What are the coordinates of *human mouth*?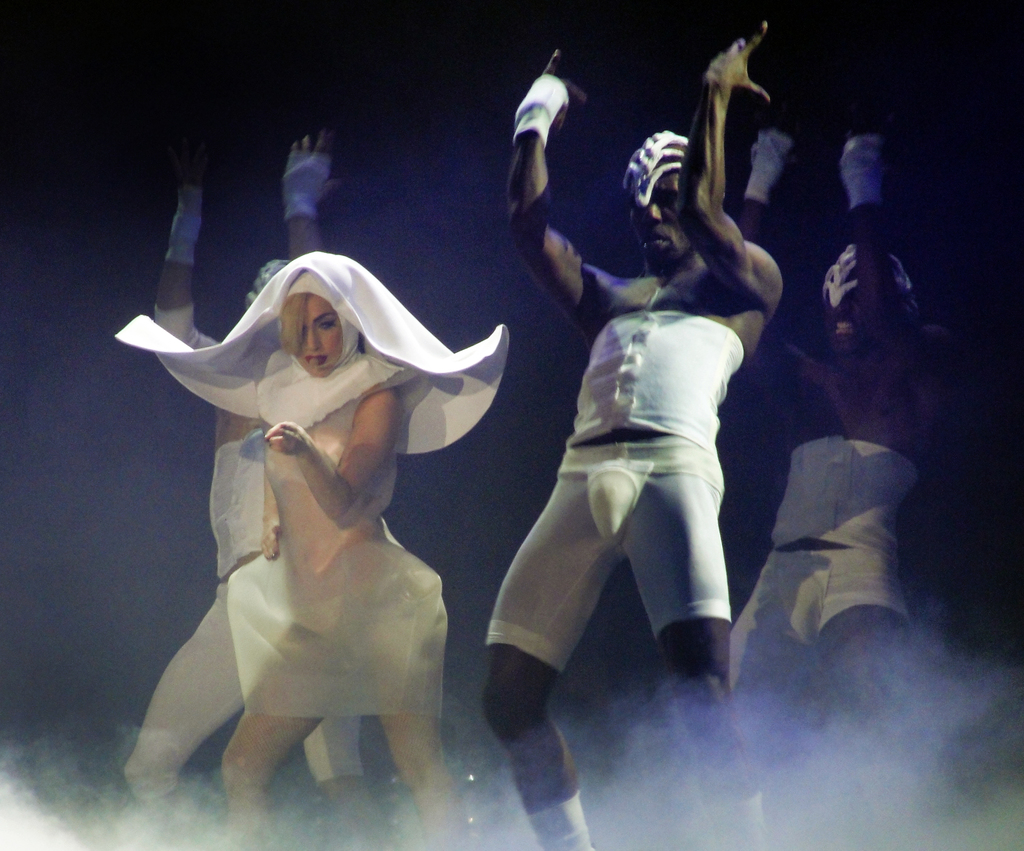
(644, 233, 665, 249).
